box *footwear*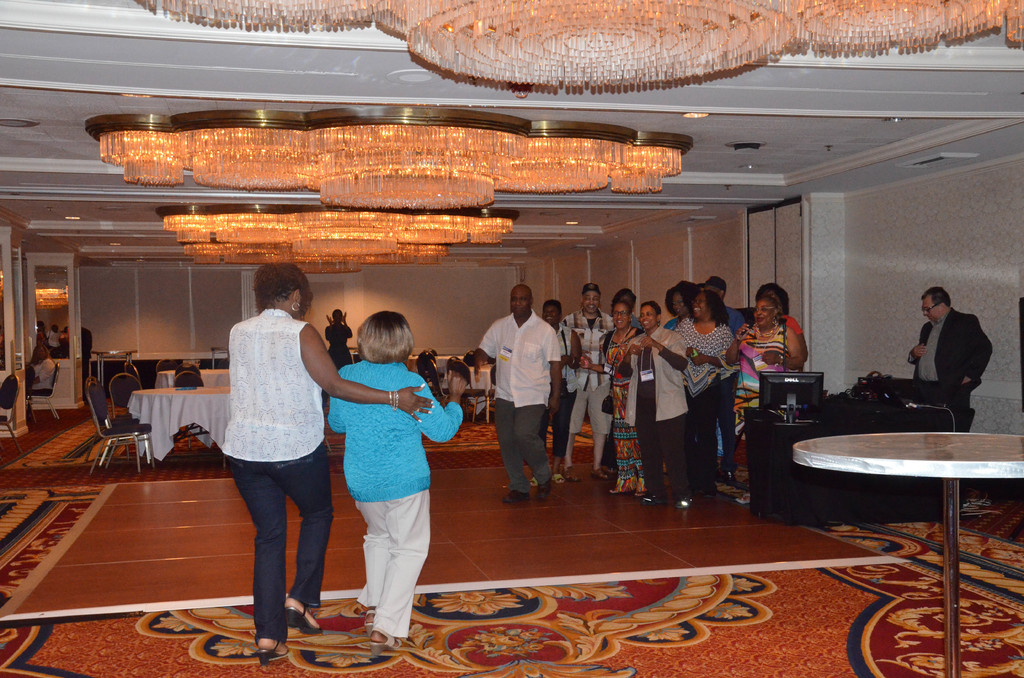
[x1=366, y1=611, x2=371, y2=631]
